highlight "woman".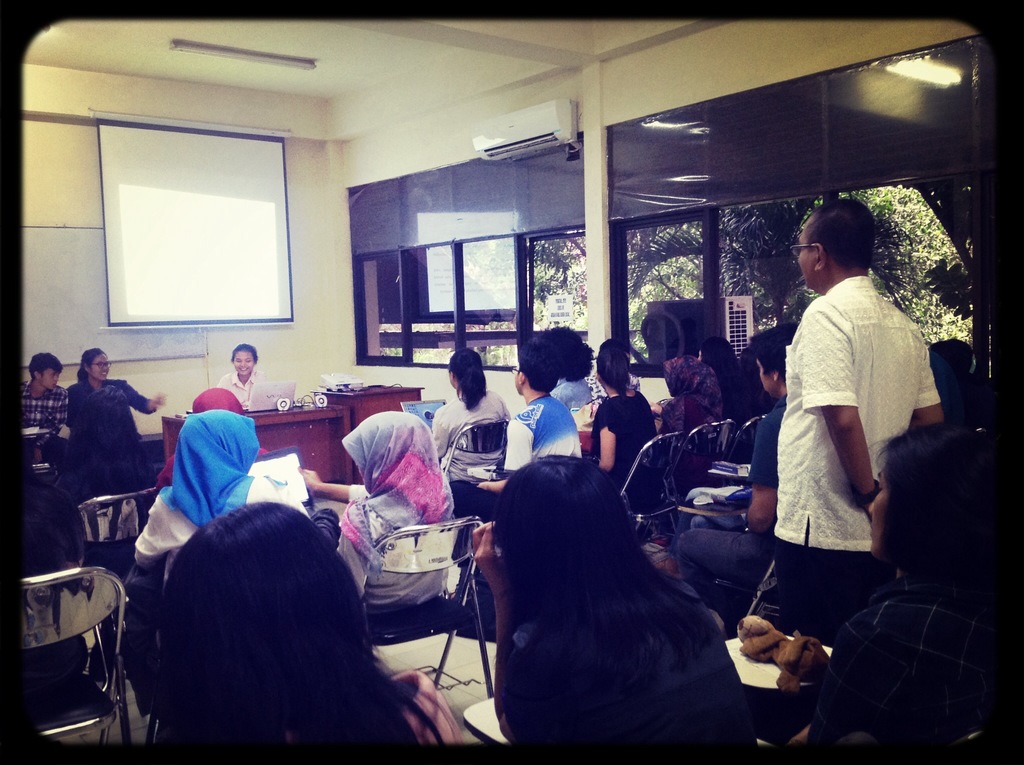
Highlighted region: bbox=(132, 407, 309, 597).
